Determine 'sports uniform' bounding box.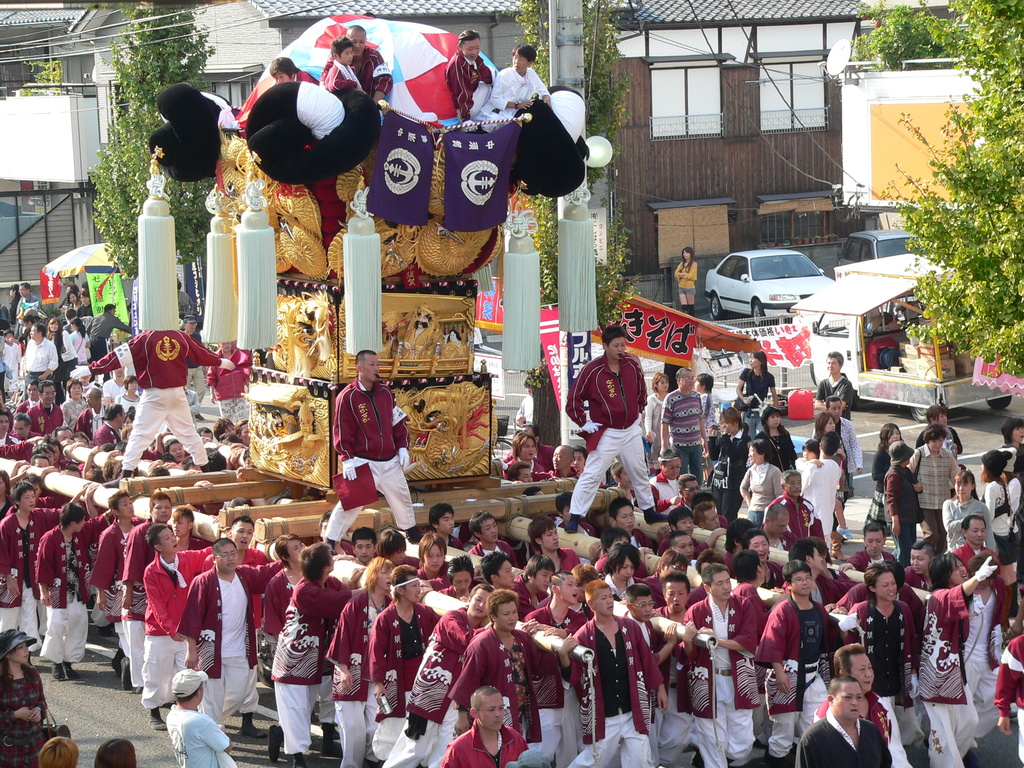
Determined: <bbox>321, 45, 396, 115</bbox>.
